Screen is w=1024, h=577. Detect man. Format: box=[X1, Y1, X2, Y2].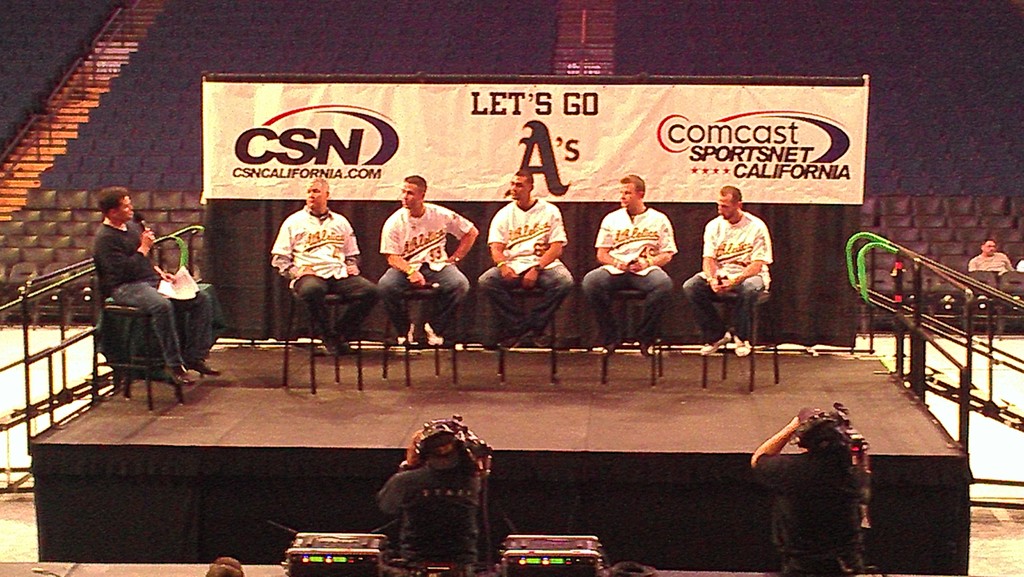
box=[584, 172, 676, 356].
